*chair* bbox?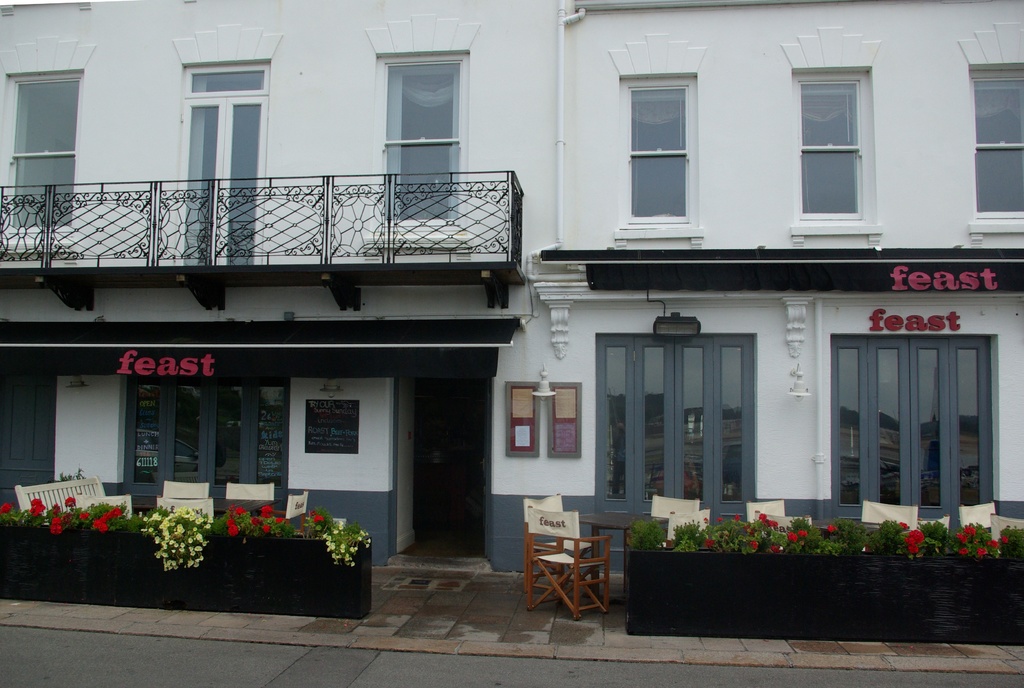
285, 491, 307, 532
